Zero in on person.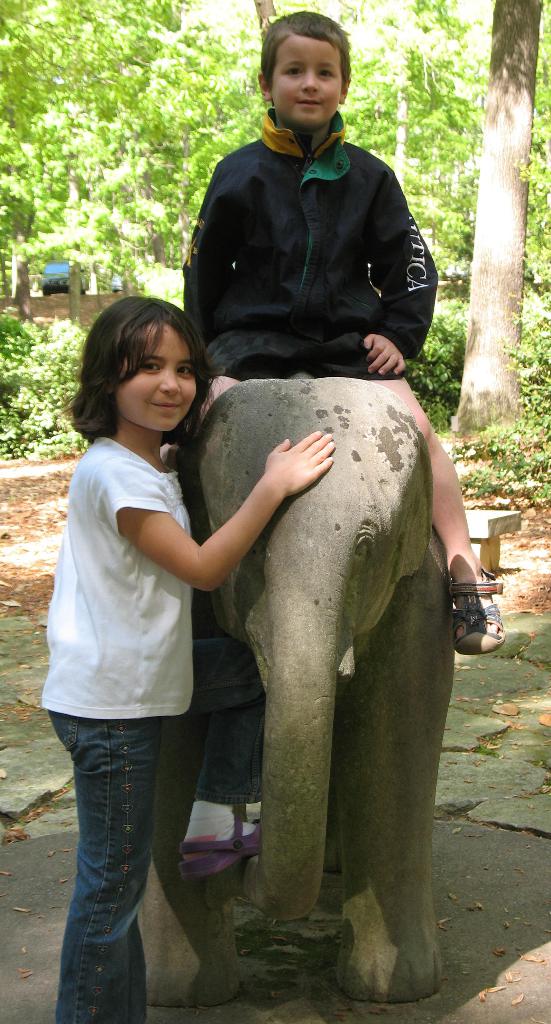
Zeroed in: l=184, t=10, r=507, b=659.
